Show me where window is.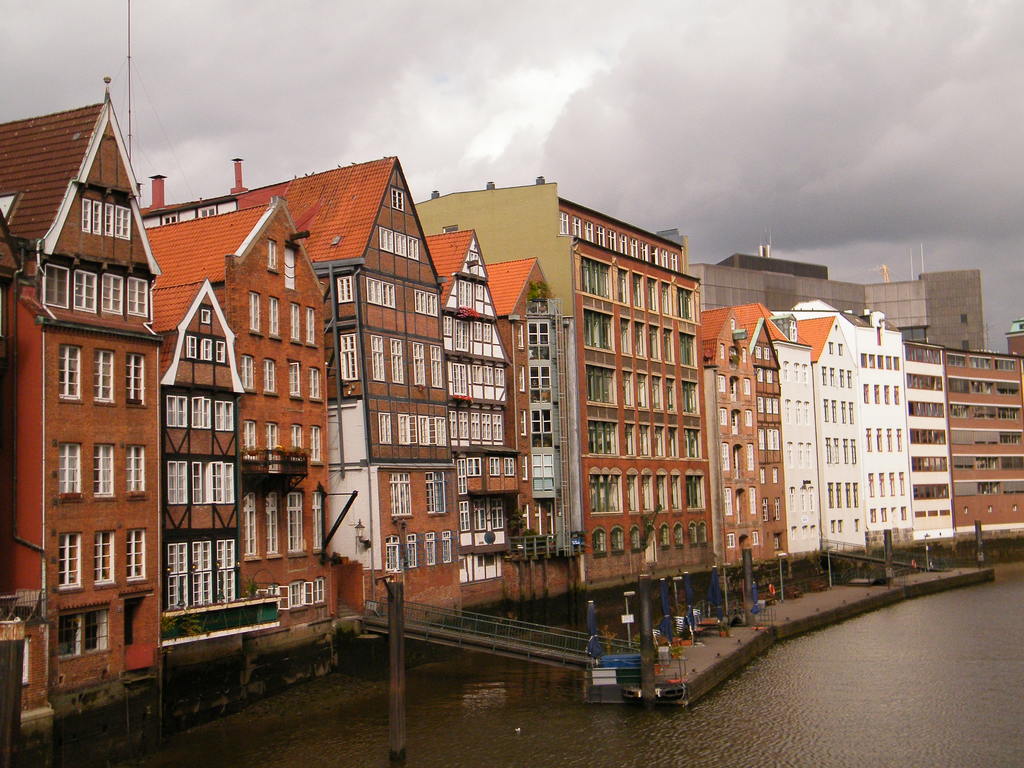
window is at rect(287, 301, 305, 346).
